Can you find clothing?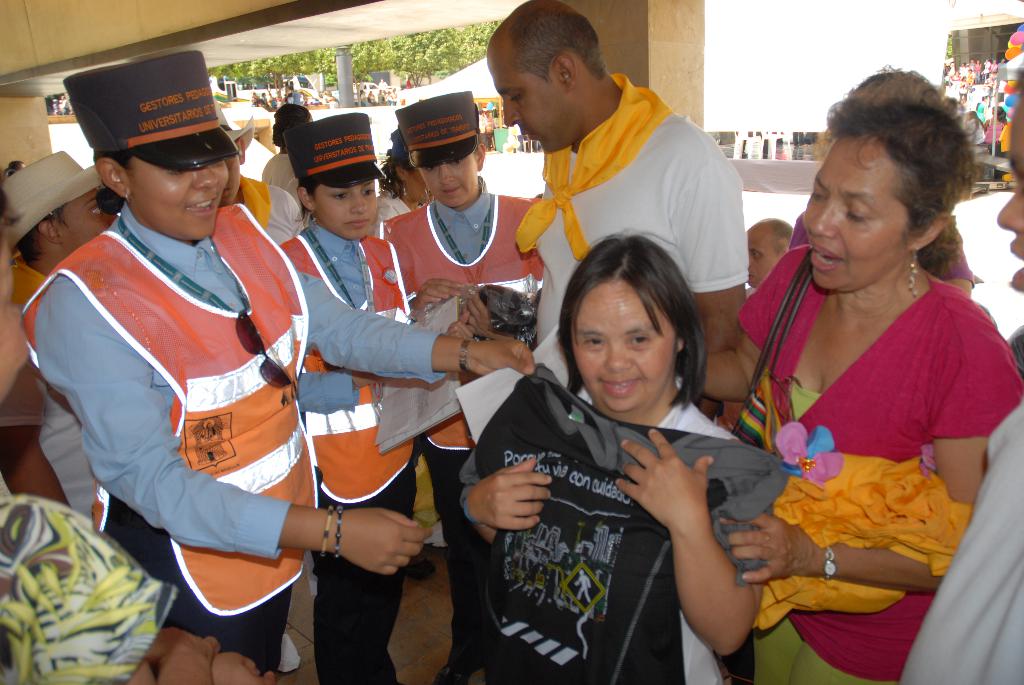
Yes, bounding box: [x1=514, y1=72, x2=750, y2=388].
